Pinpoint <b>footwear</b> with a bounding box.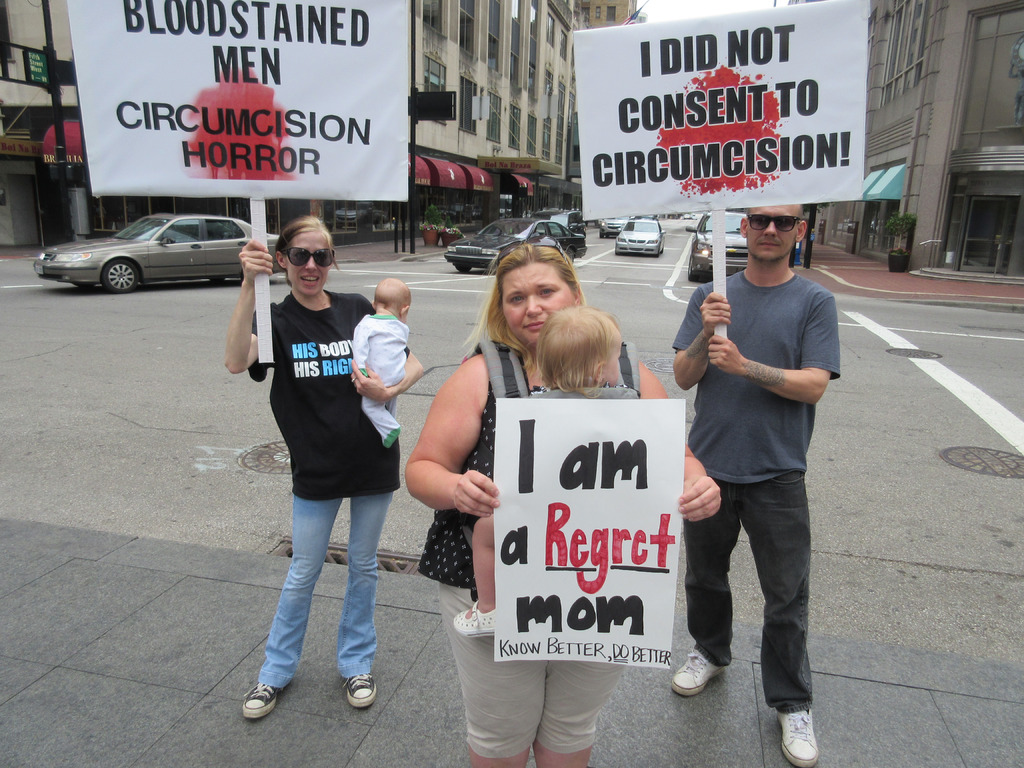
x1=240 y1=683 x2=282 y2=721.
